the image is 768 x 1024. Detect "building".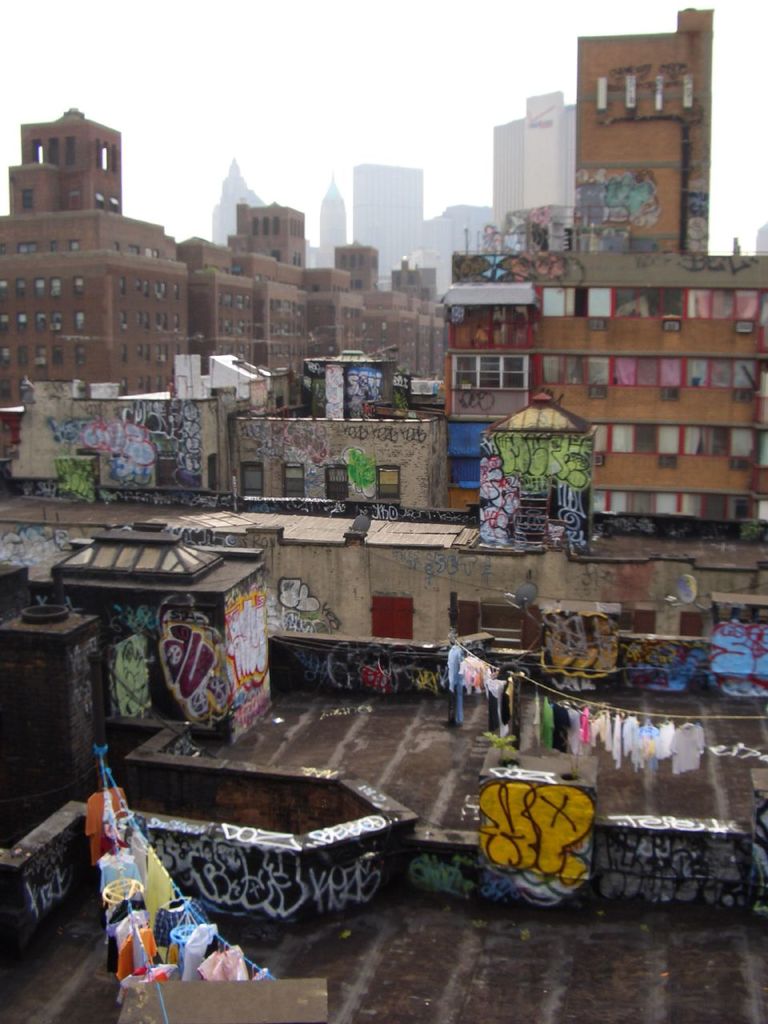
Detection: bbox=[429, 93, 584, 257].
